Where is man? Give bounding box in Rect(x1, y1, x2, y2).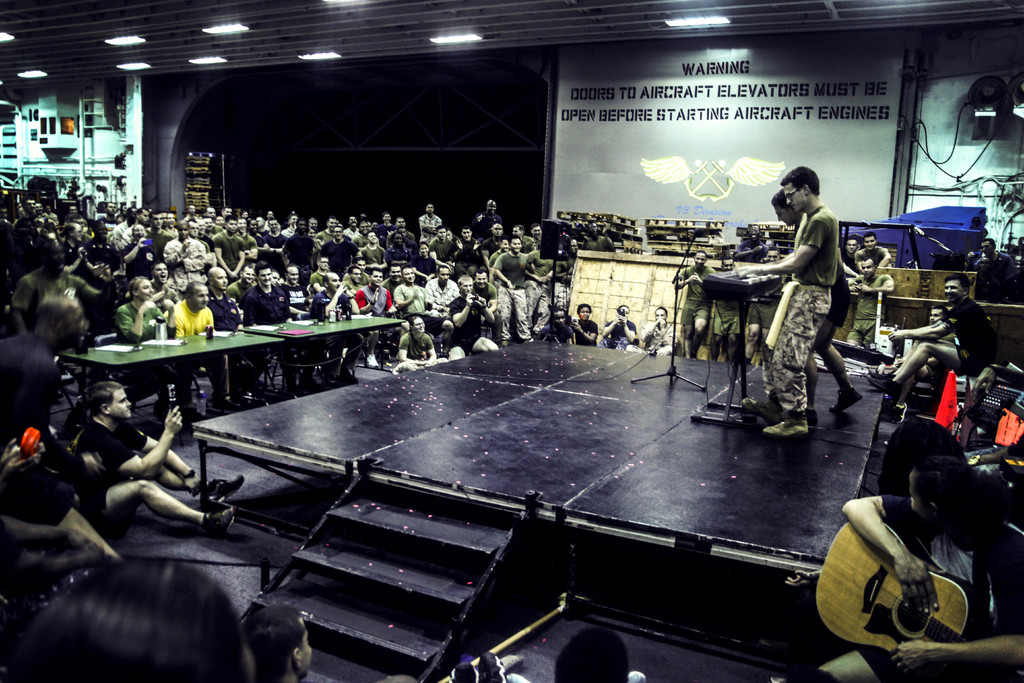
Rect(710, 258, 746, 368).
